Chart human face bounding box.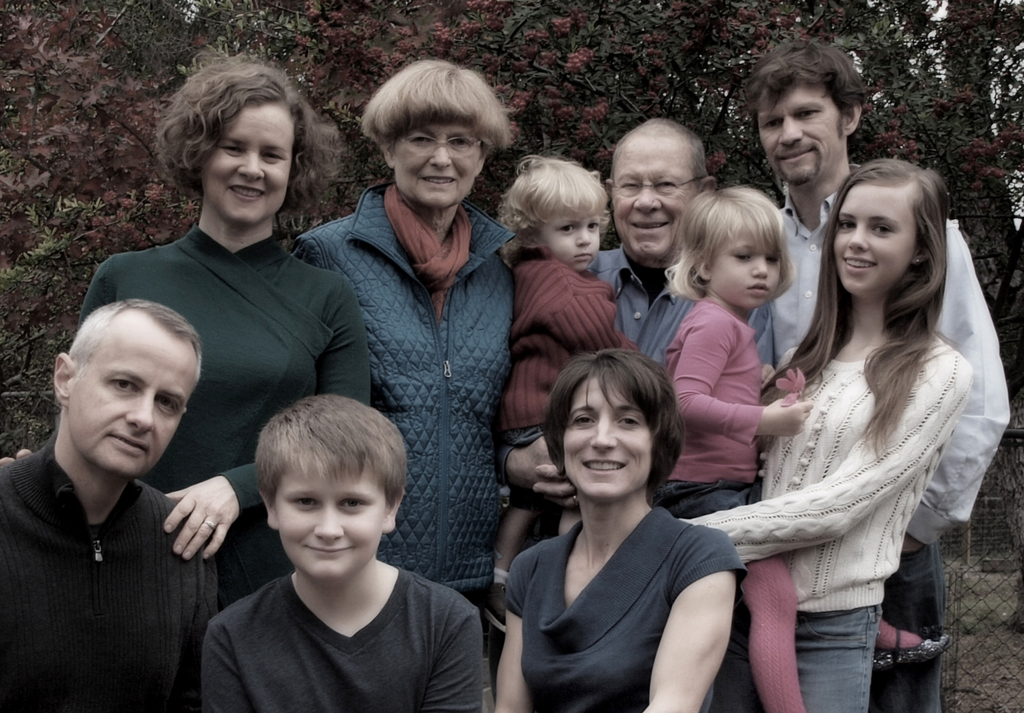
Charted: [198, 103, 292, 225].
